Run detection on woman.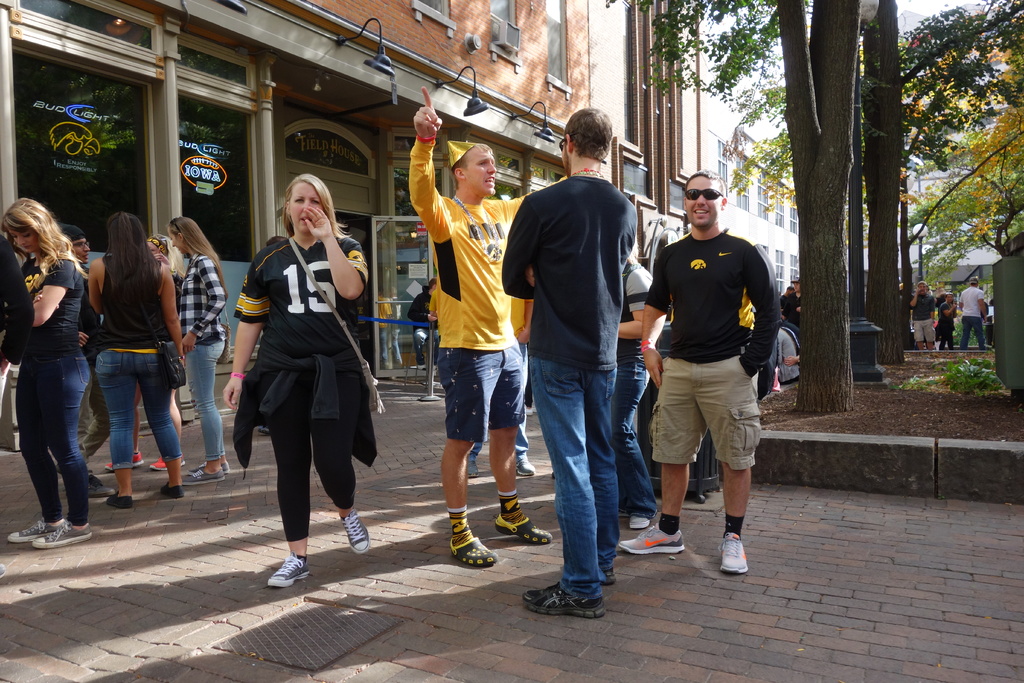
Result: 936 290 964 349.
